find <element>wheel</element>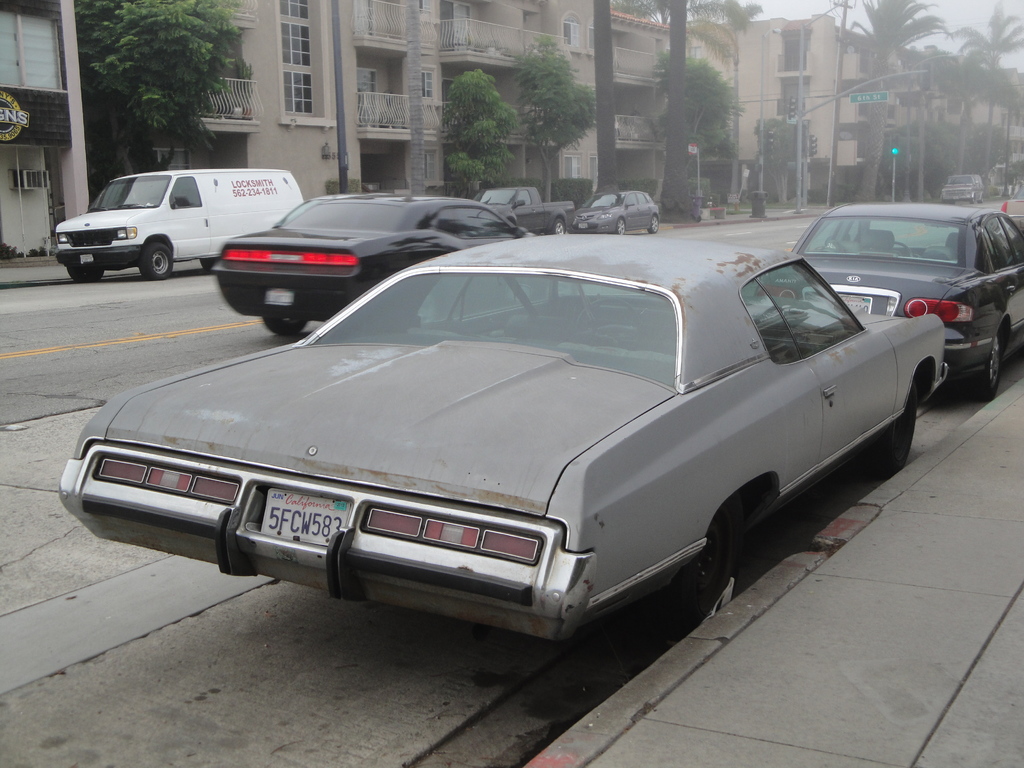
detection(648, 216, 659, 232)
